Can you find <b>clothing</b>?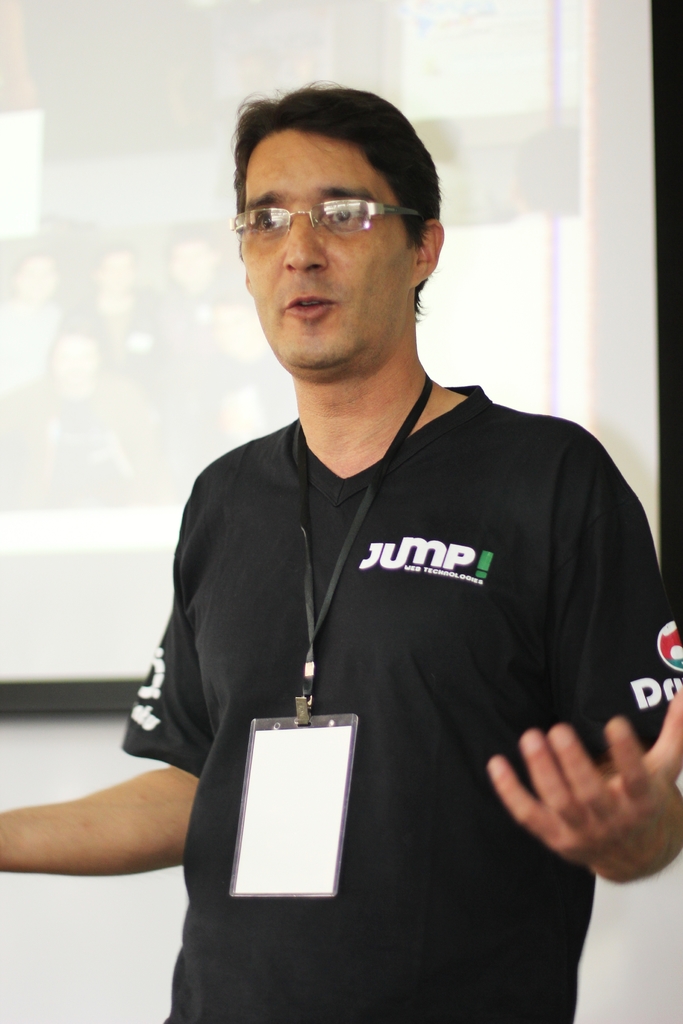
Yes, bounding box: 124,396,682,1023.
